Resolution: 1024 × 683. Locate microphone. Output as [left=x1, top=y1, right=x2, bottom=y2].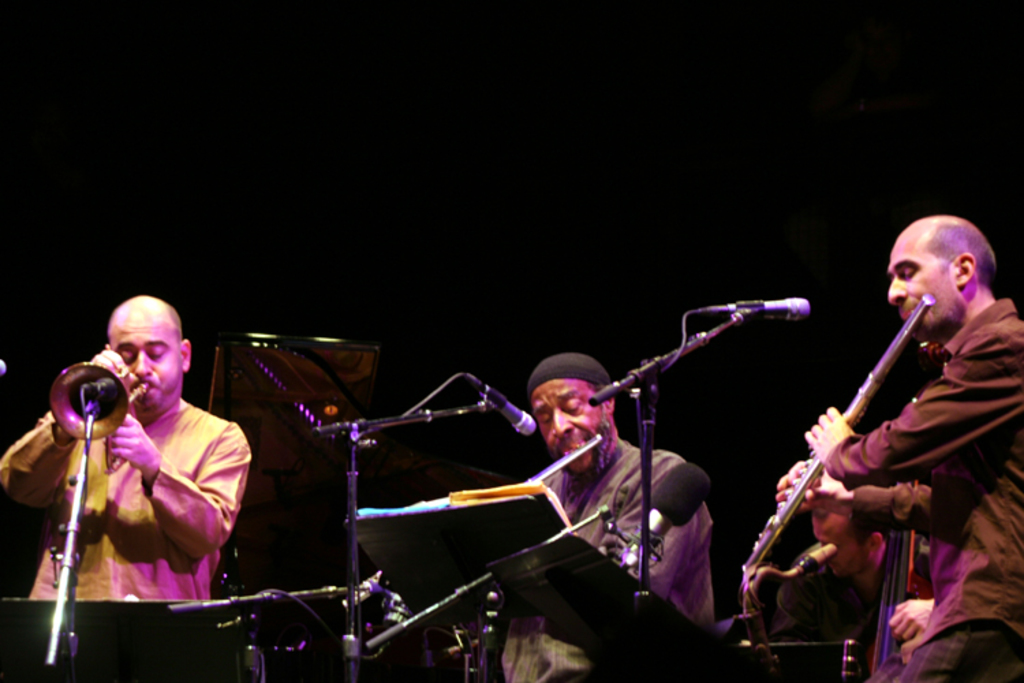
[left=687, top=292, right=815, bottom=325].
